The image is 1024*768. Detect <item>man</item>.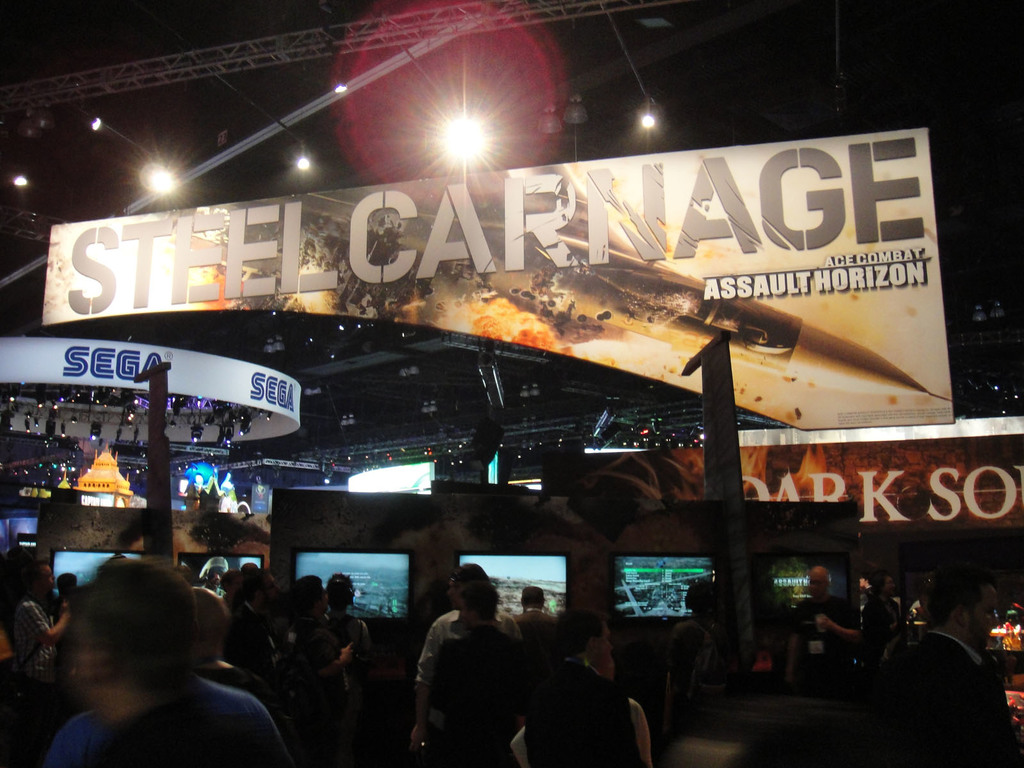
Detection: locate(403, 583, 534, 759).
